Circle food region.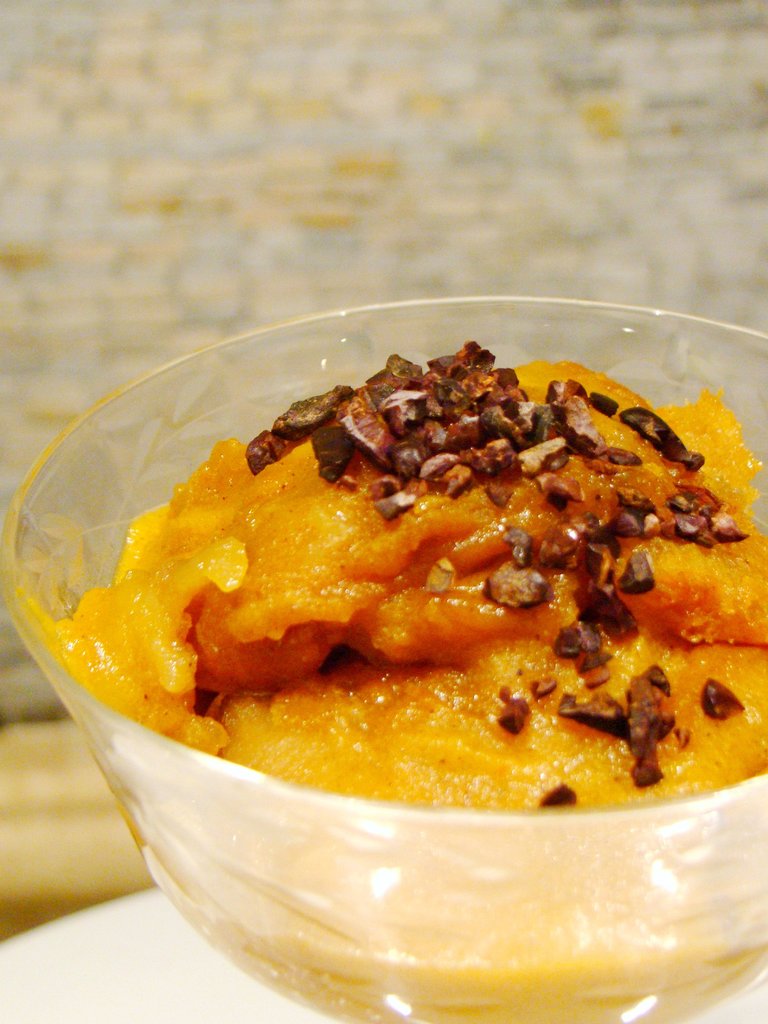
Region: left=49, top=342, right=767, bottom=1023.
